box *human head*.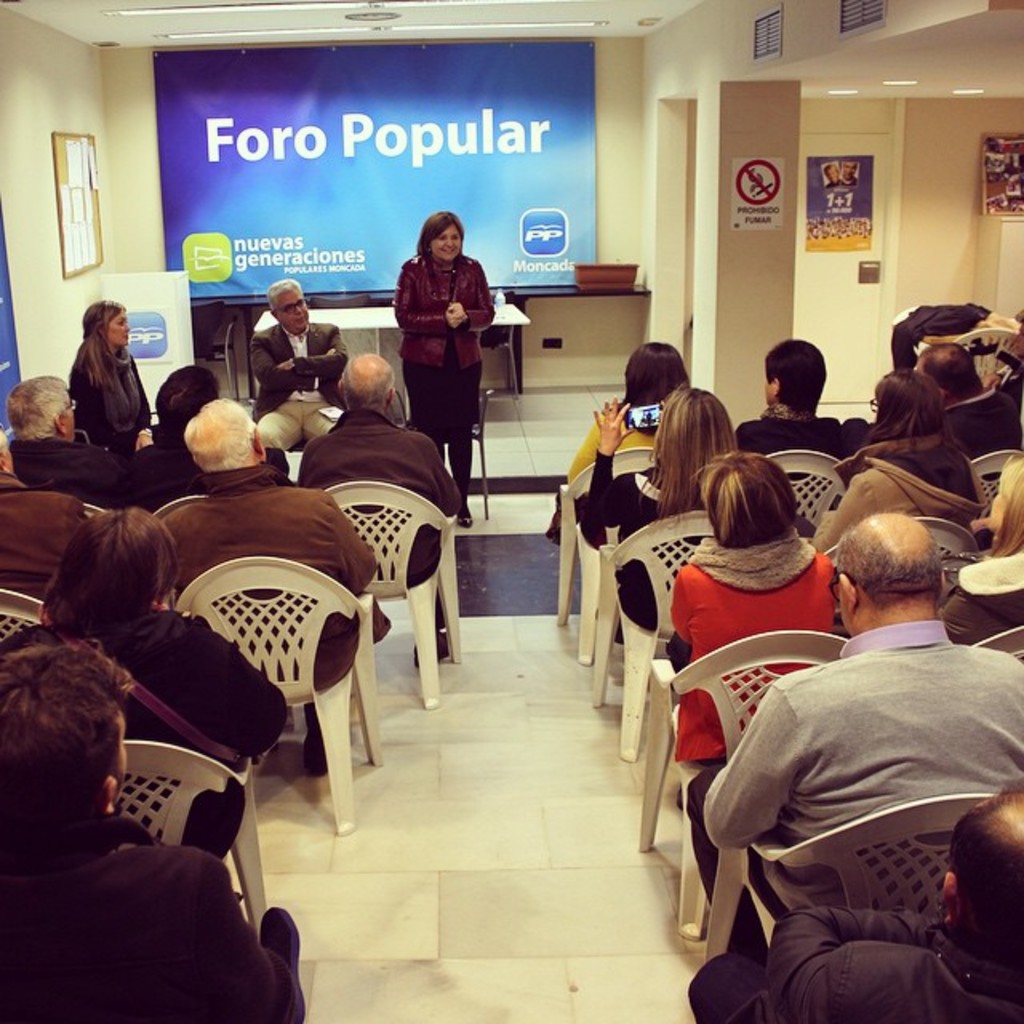
{"x1": 658, "y1": 387, "x2": 733, "y2": 474}.
